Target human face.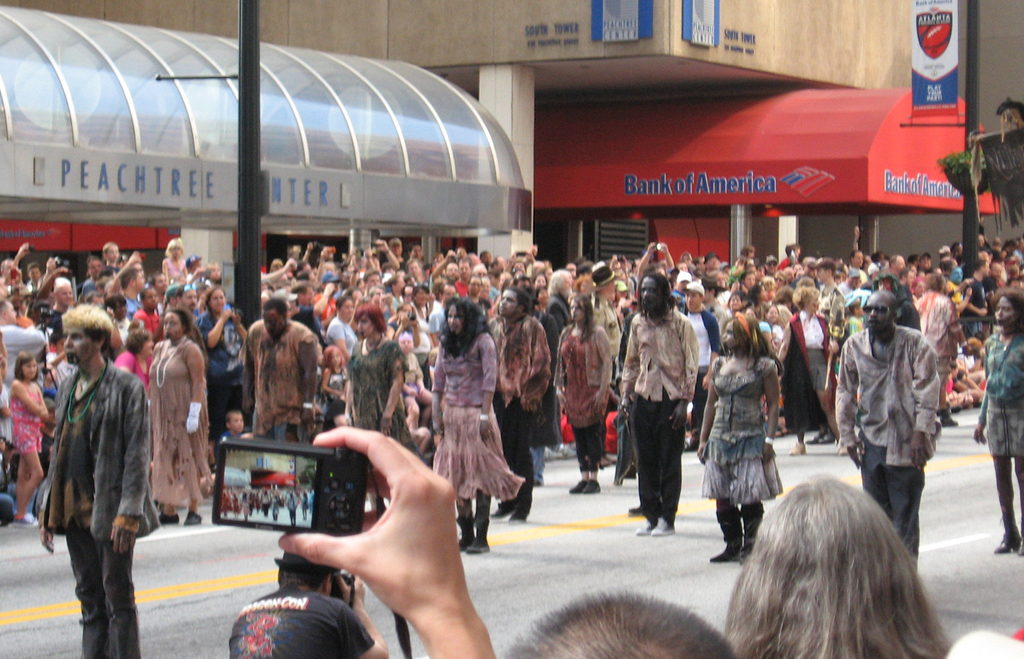
Target region: bbox=(907, 269, 913, 284).
